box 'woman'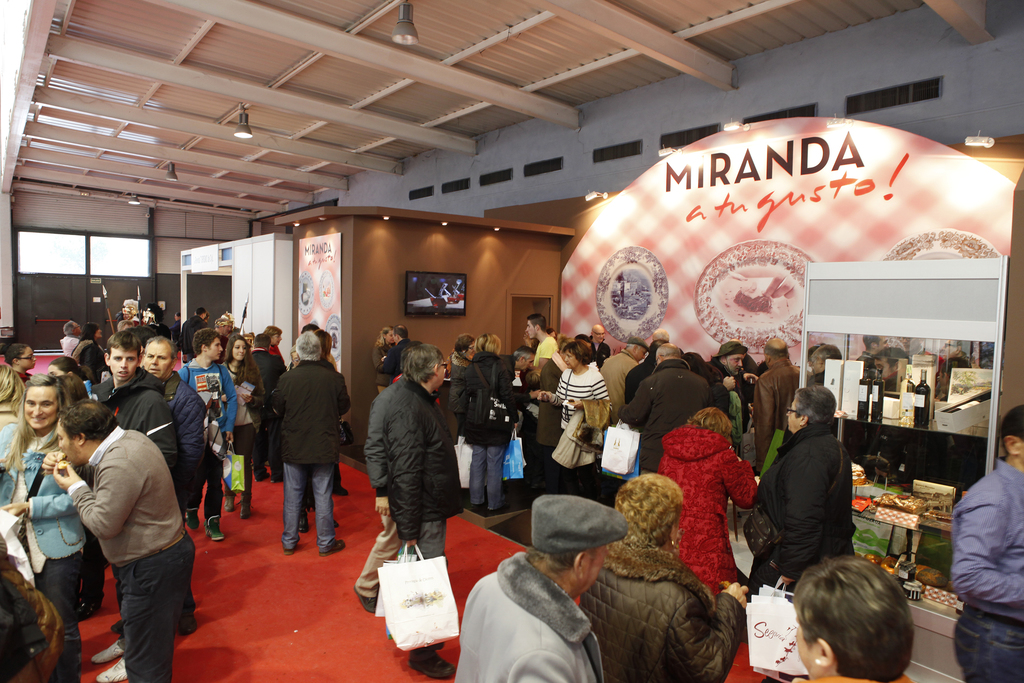
(652,404,757,602)
